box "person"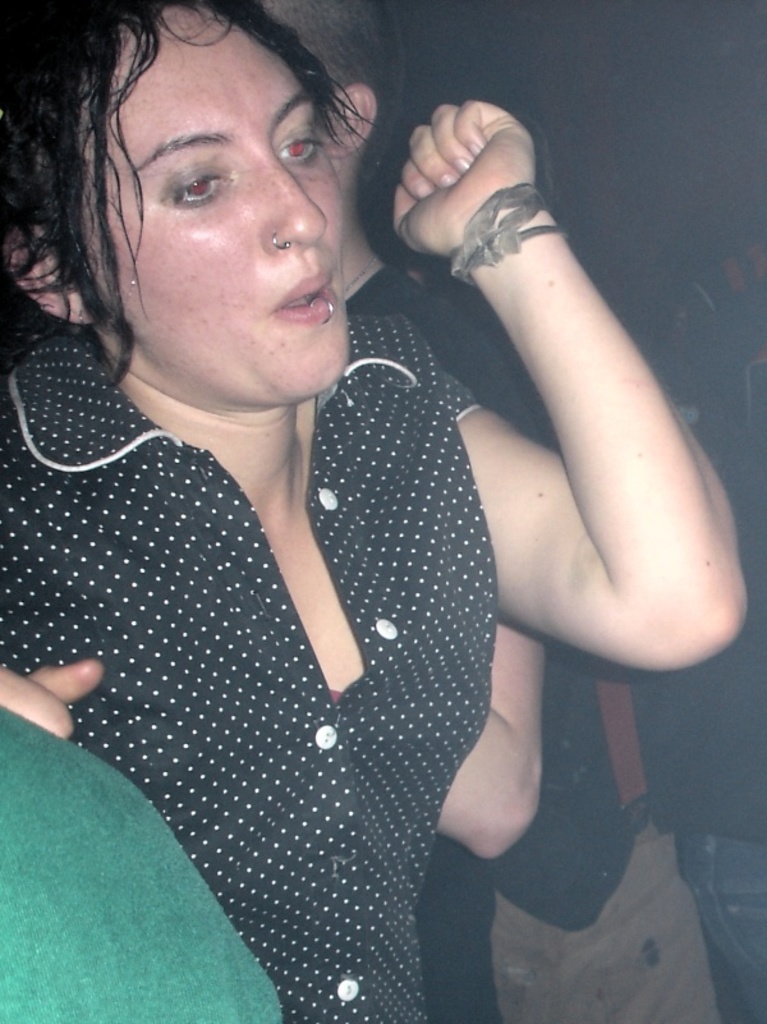
[left=0, top=0, right=748, bottom=1023]
